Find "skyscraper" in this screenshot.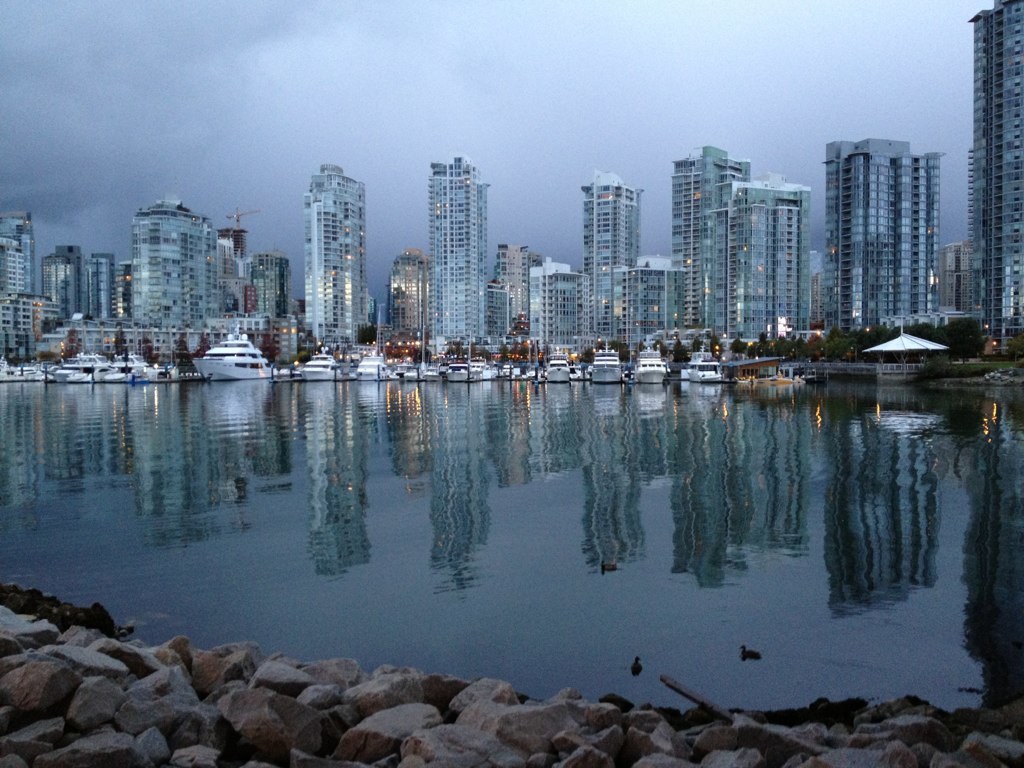
The bounding box for "skyscraper" is 824:130:941:335.
